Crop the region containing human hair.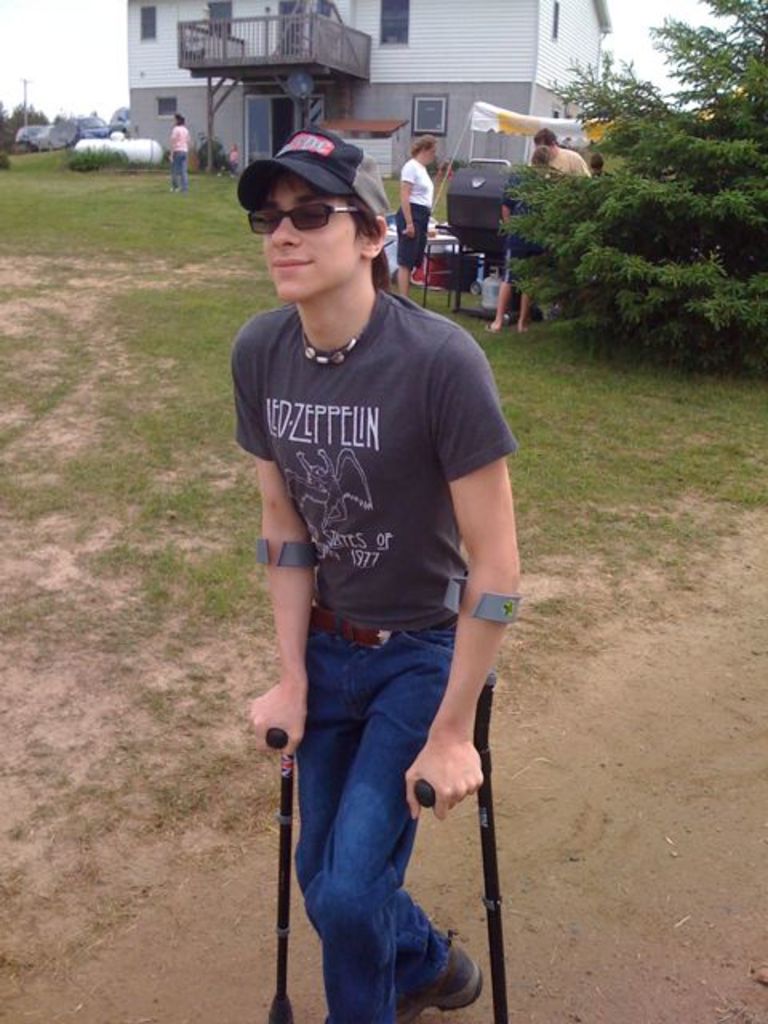
Crop region: (341, 189, 395, 286).
